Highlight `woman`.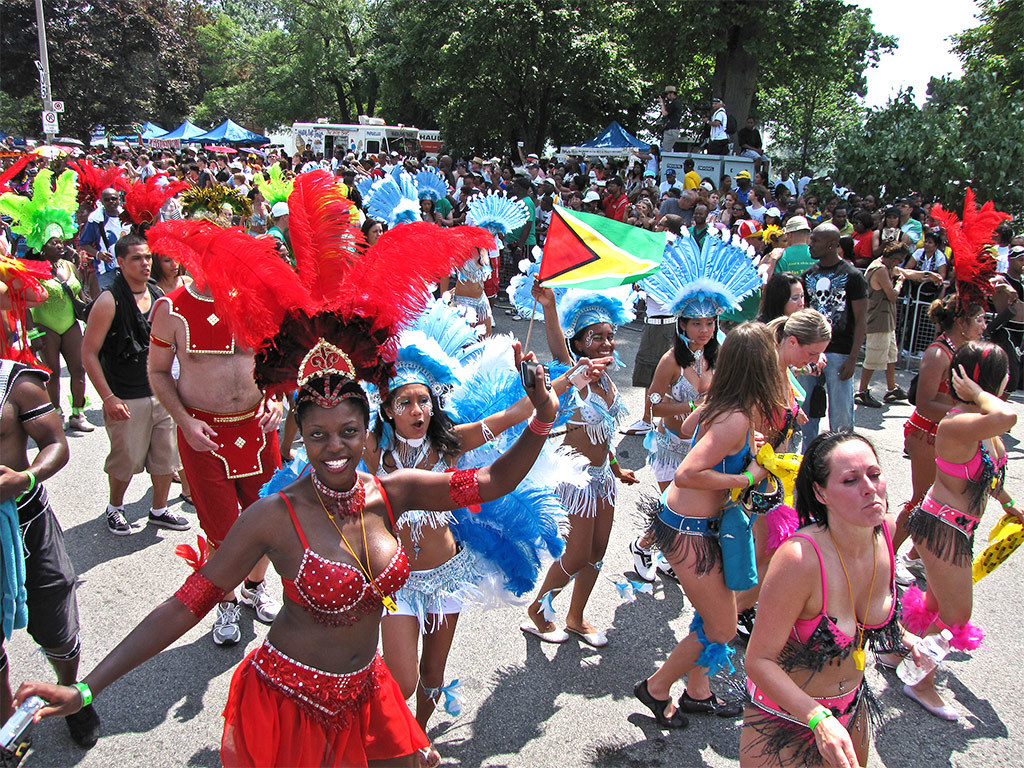
Highlighted region: BBox(151, 252, 185, 296).
